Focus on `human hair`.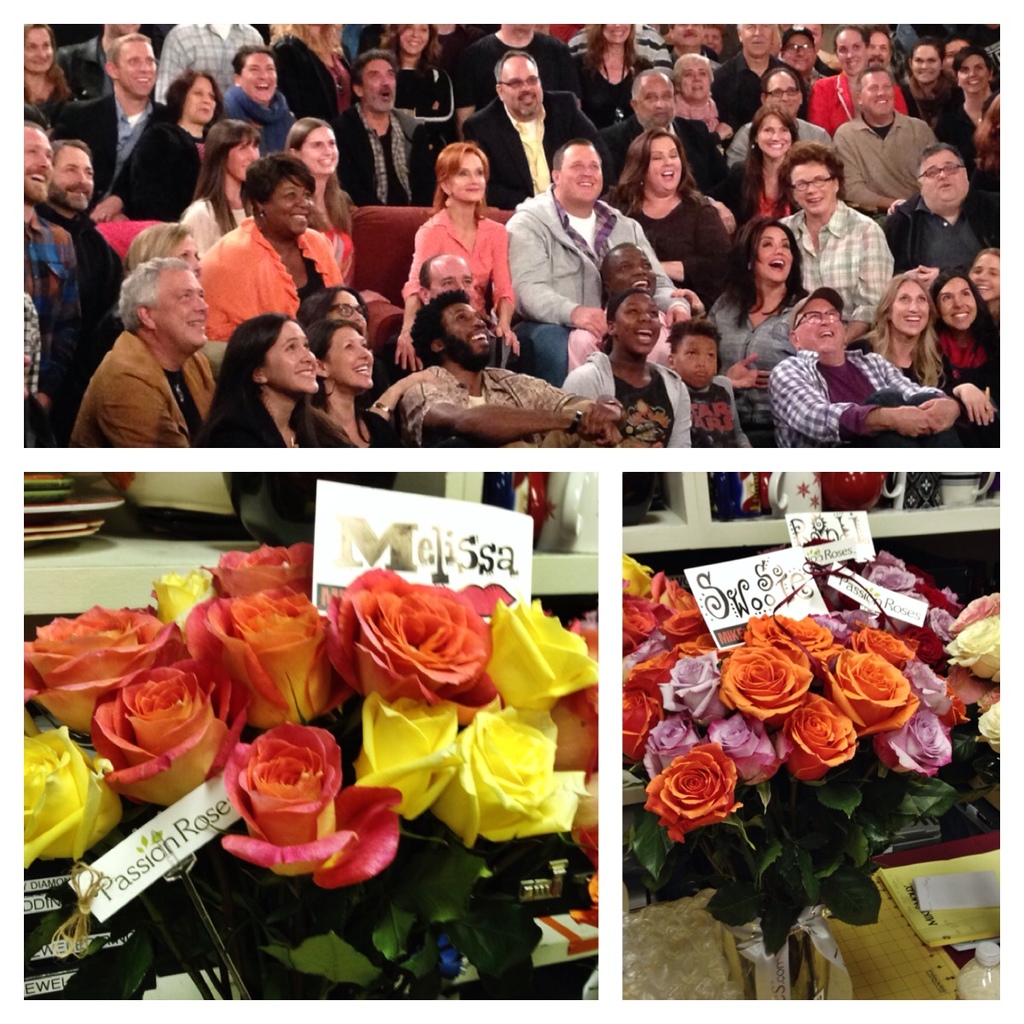
Focused at (left=833, top=22, right=871, bottom=52).
